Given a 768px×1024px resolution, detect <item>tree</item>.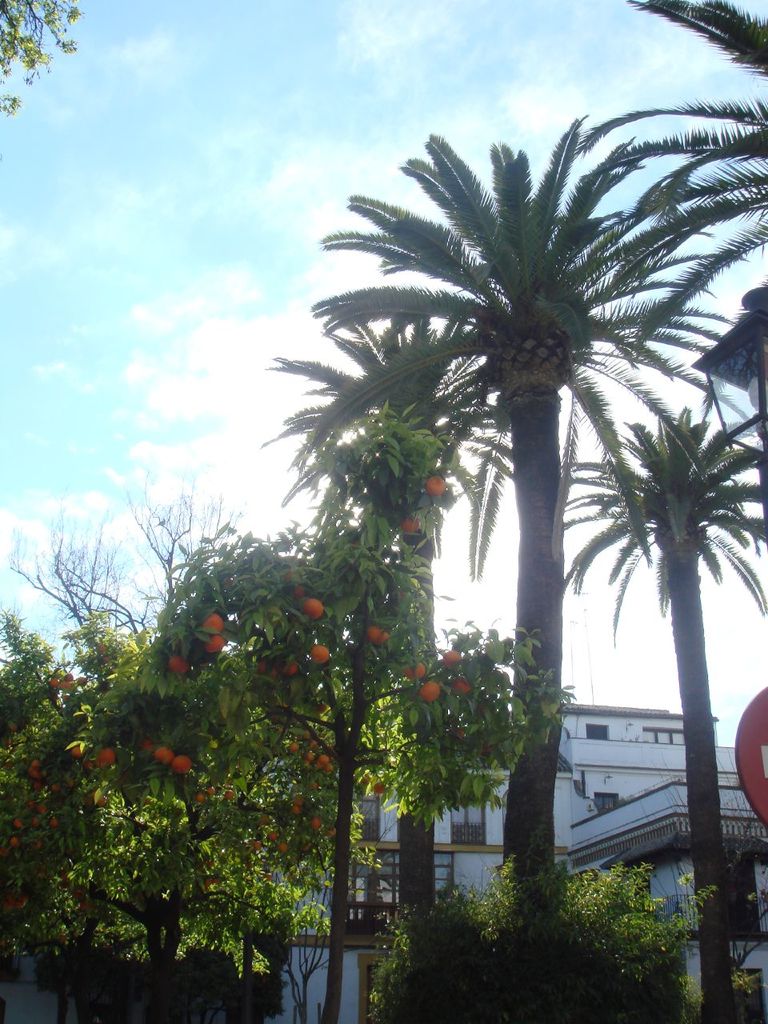
[x1=0, y1=0, x2=84, y2=114].
